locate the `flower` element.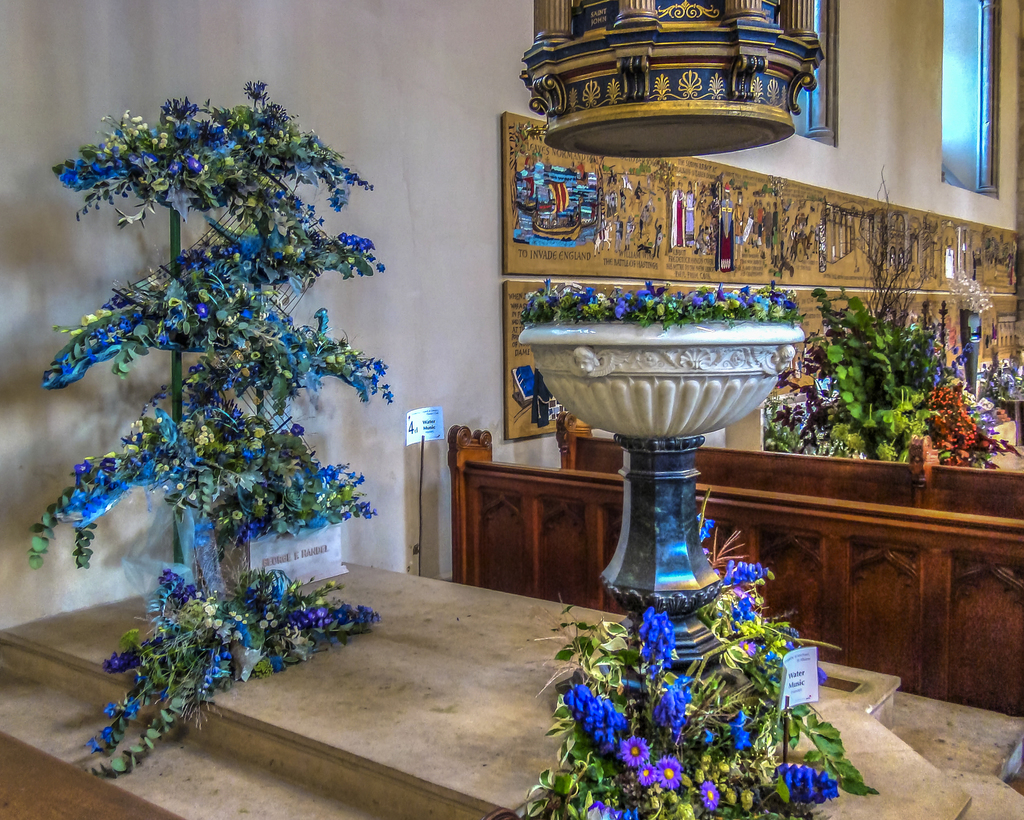
Element bbox: [left=694, top=512, right=719, bottom=545].
